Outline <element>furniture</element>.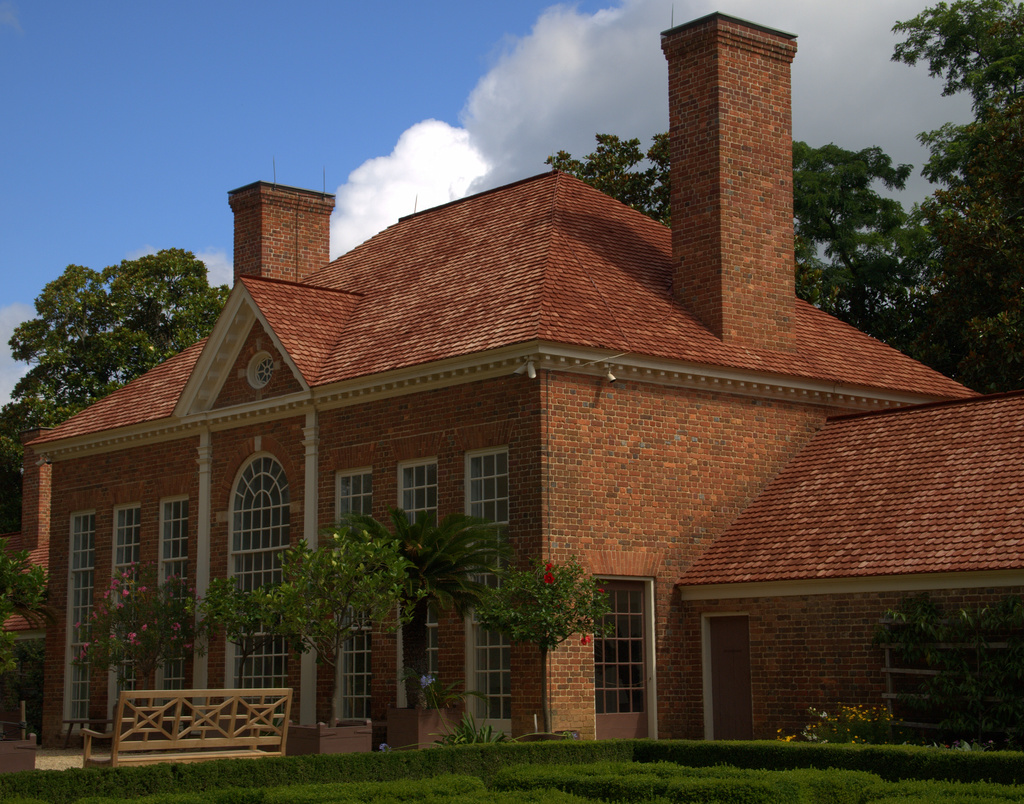
Outline: crop(87, 689, 292, 761).
